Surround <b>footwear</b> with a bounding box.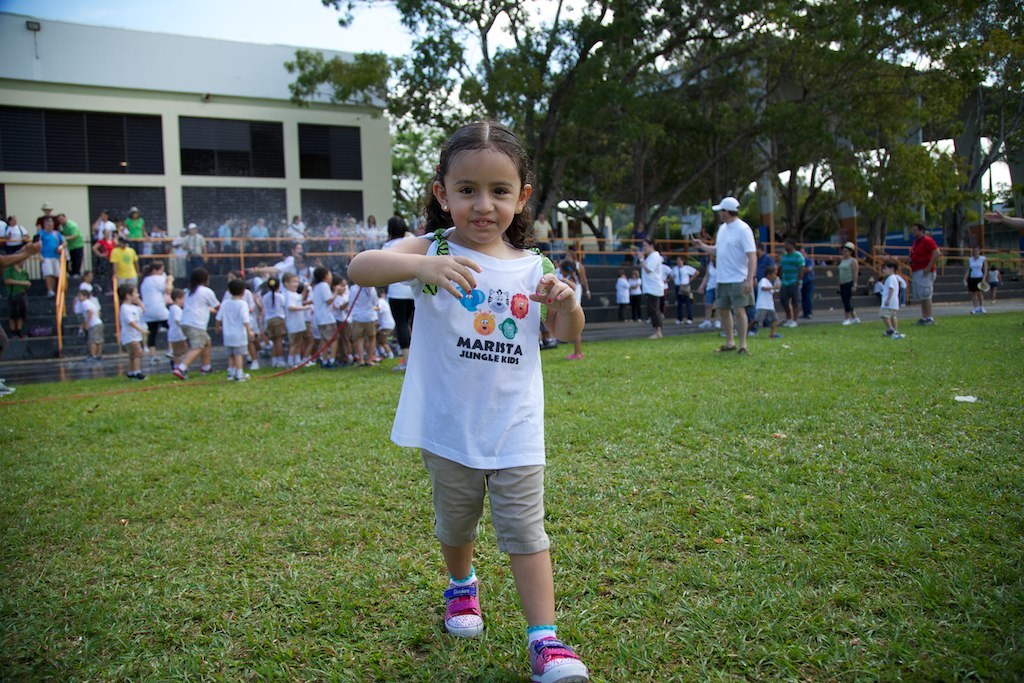
714 320 718 331.
